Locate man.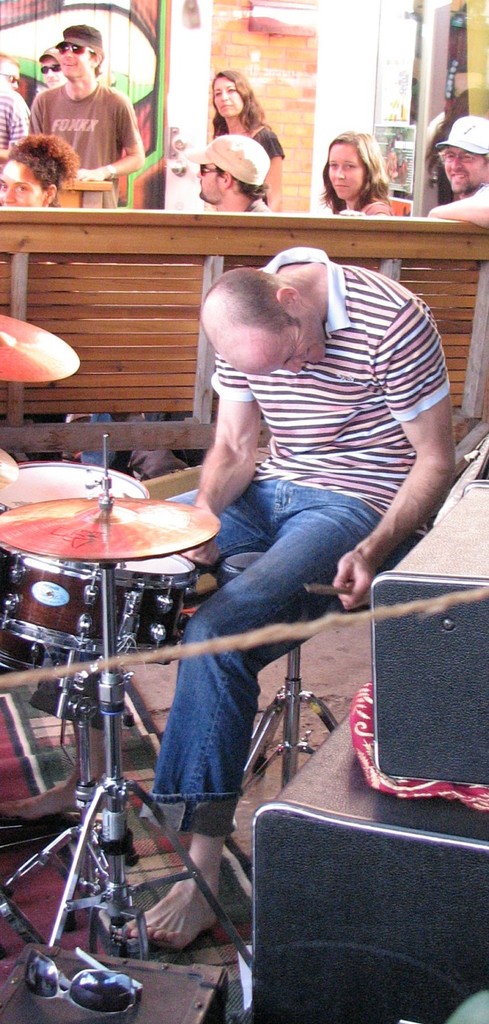
Bounding box: l=29, t=21, r=144, b=203.
